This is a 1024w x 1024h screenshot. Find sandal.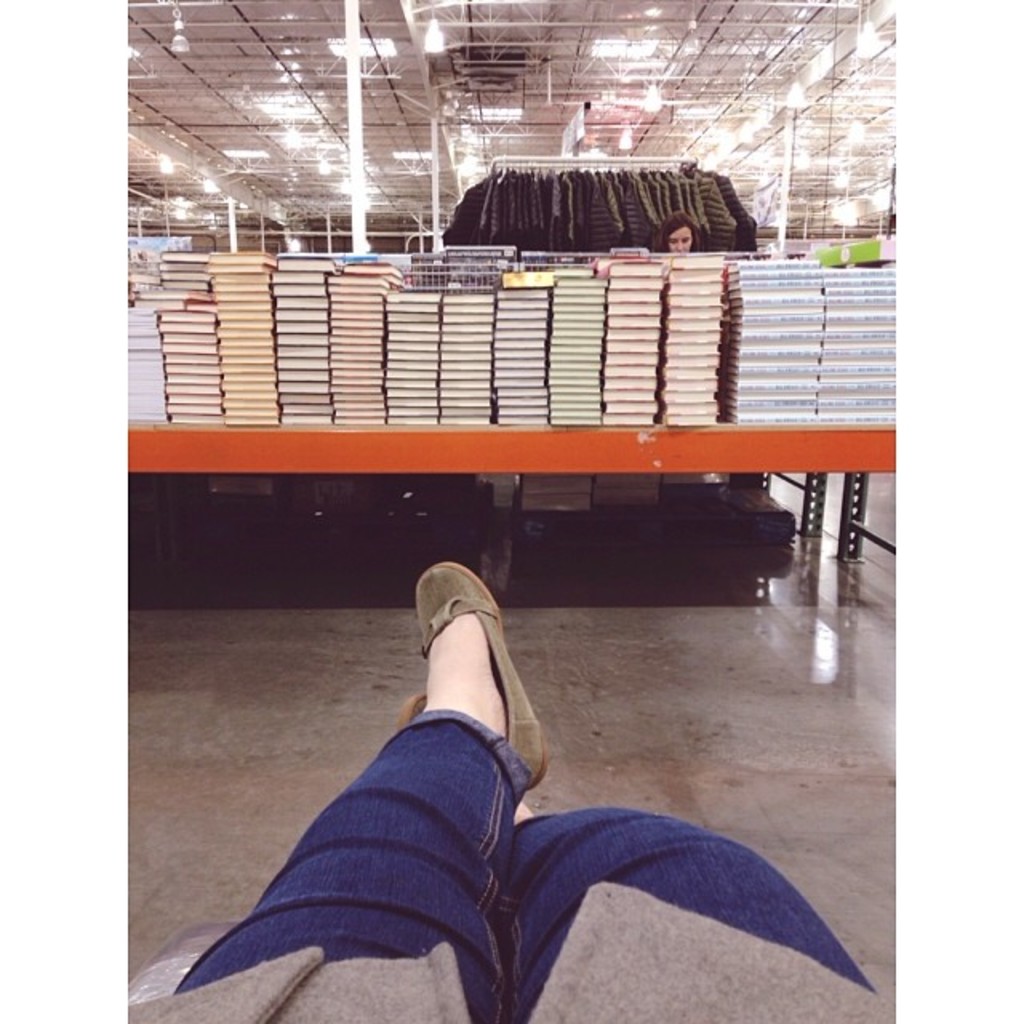
Bounding box: left=419, top=562, right=546, bottom=786.
